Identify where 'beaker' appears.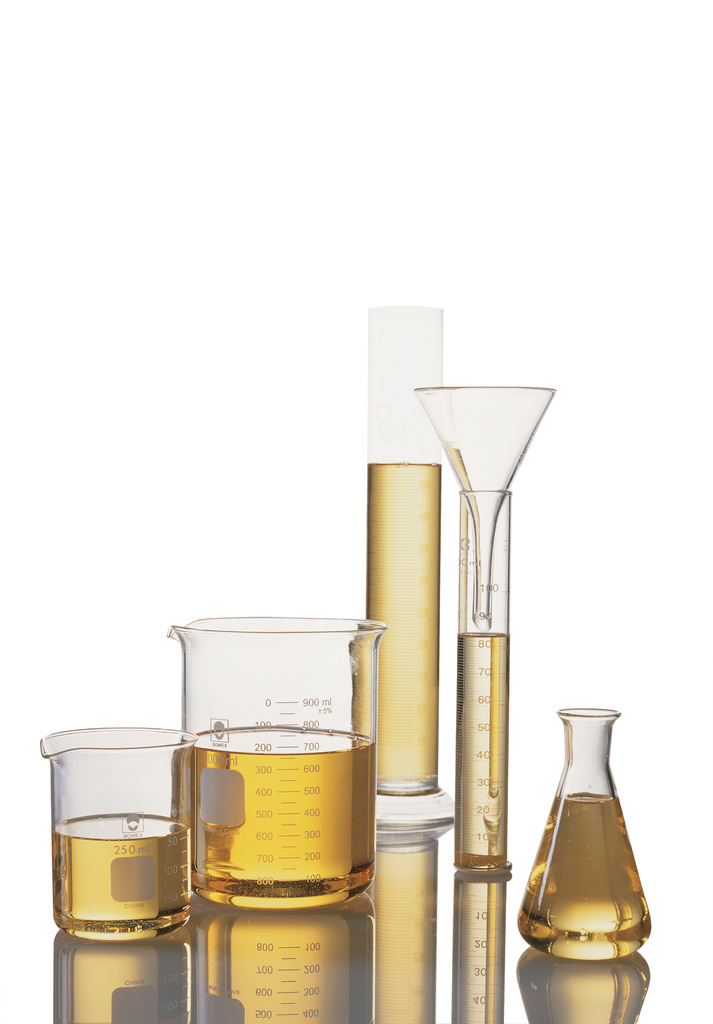
Appears at l=455, t=489, r=511, b=874.
